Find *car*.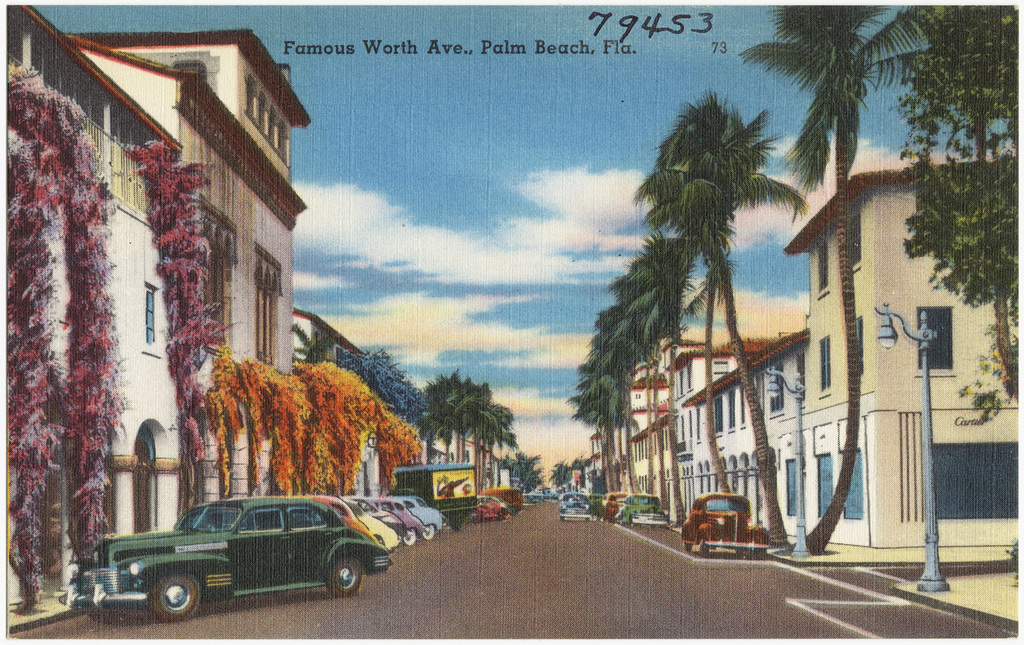
(left=389, top=487, right=454, bottom=538).
